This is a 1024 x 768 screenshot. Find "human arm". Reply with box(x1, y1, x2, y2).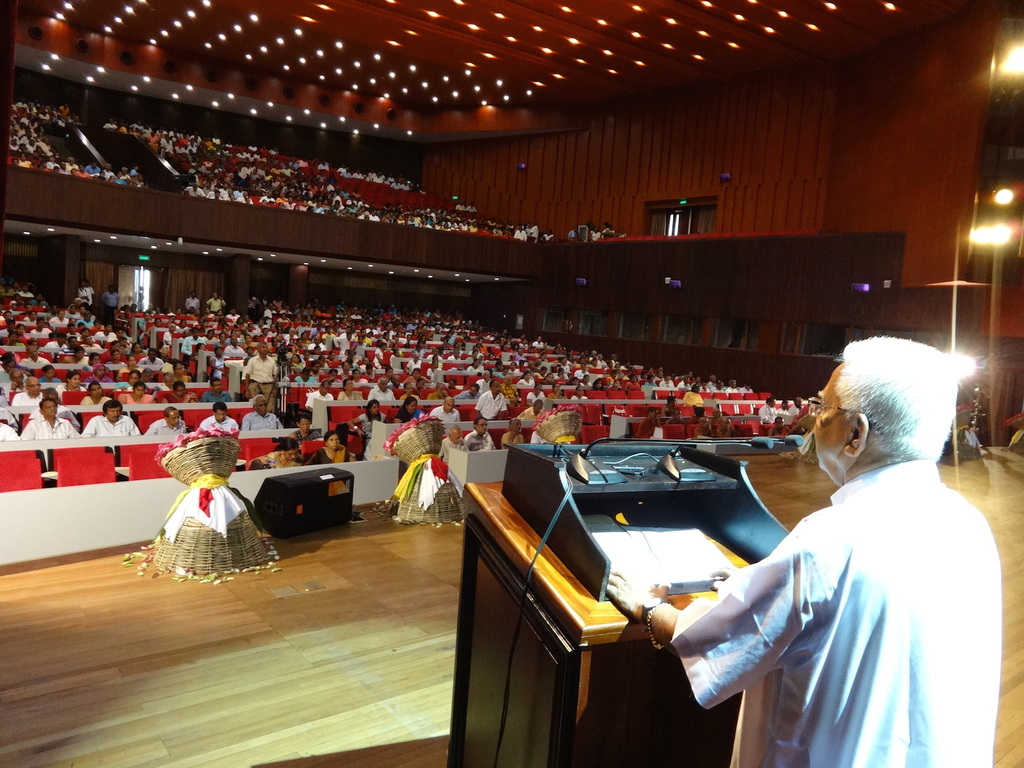
box(174, 326, 177, 332).
